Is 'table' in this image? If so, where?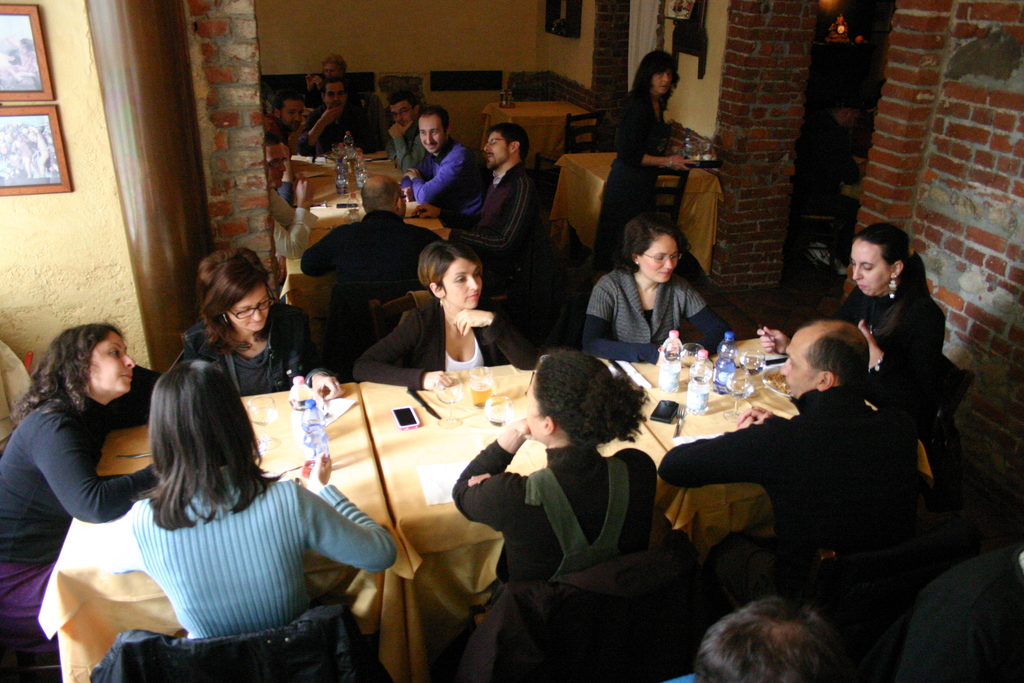
Yes, at locate(618, 334, 932, 557).
